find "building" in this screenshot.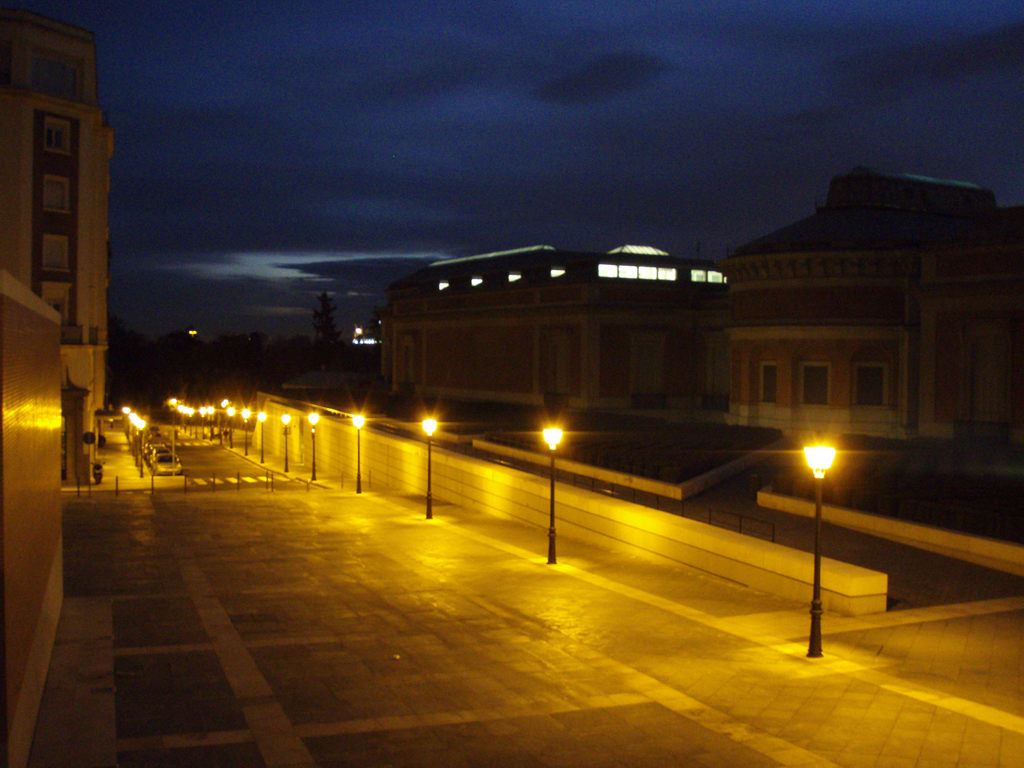
The bounding box for "building" is bbox=(256, 175, 1023, 579).
